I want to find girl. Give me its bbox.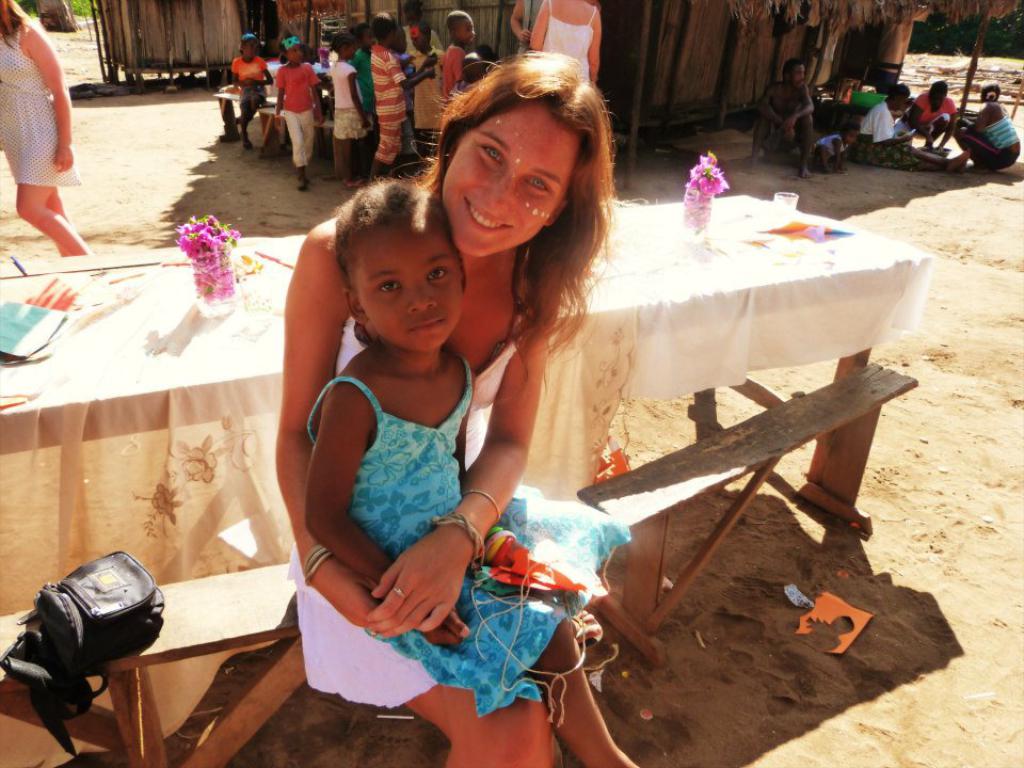
{"x1": 301, "y1": 176, "x2": 647, "y2": 767}.
